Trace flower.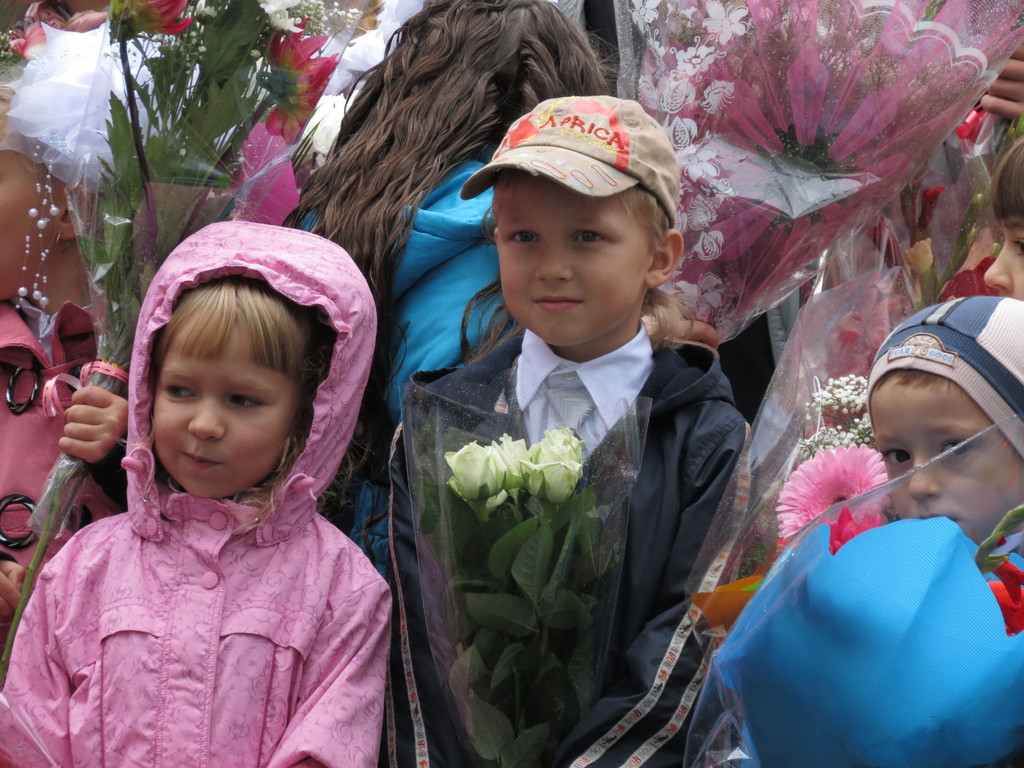
Traced to 271 24 334 144.
